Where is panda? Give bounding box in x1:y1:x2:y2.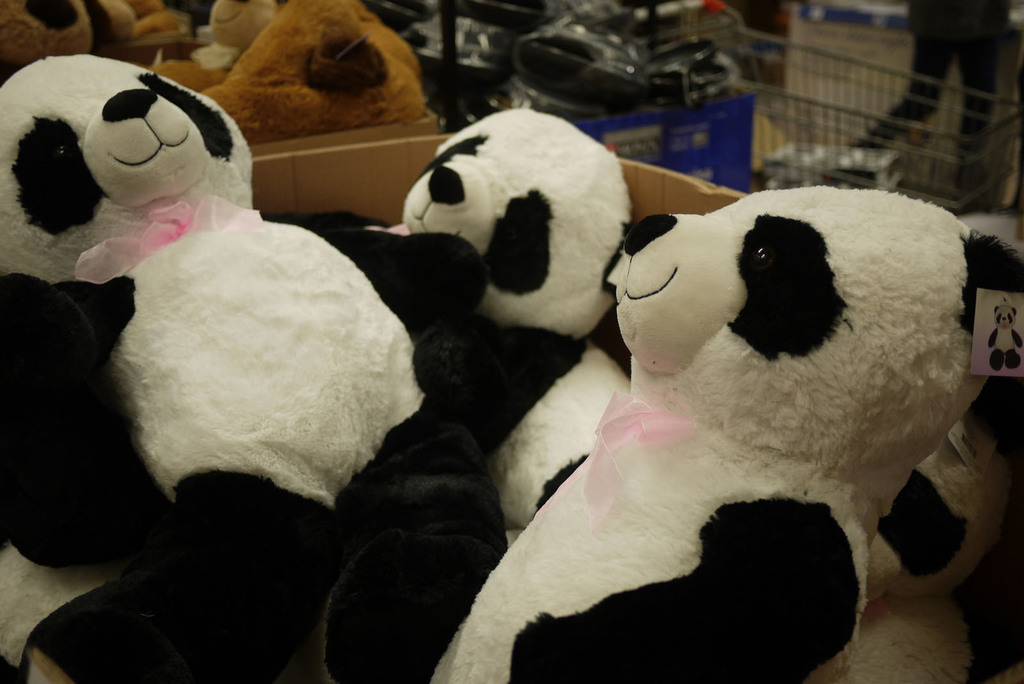
375:100:635:534.
